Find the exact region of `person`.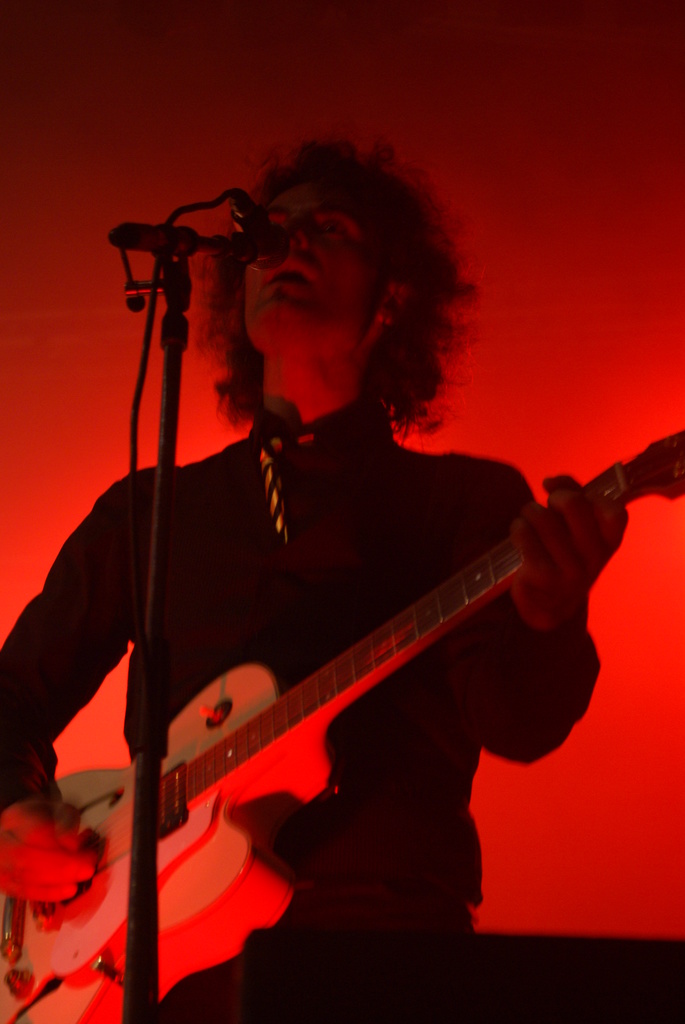
Exact region: left=94, top=158, right=667, bottom=1023.
